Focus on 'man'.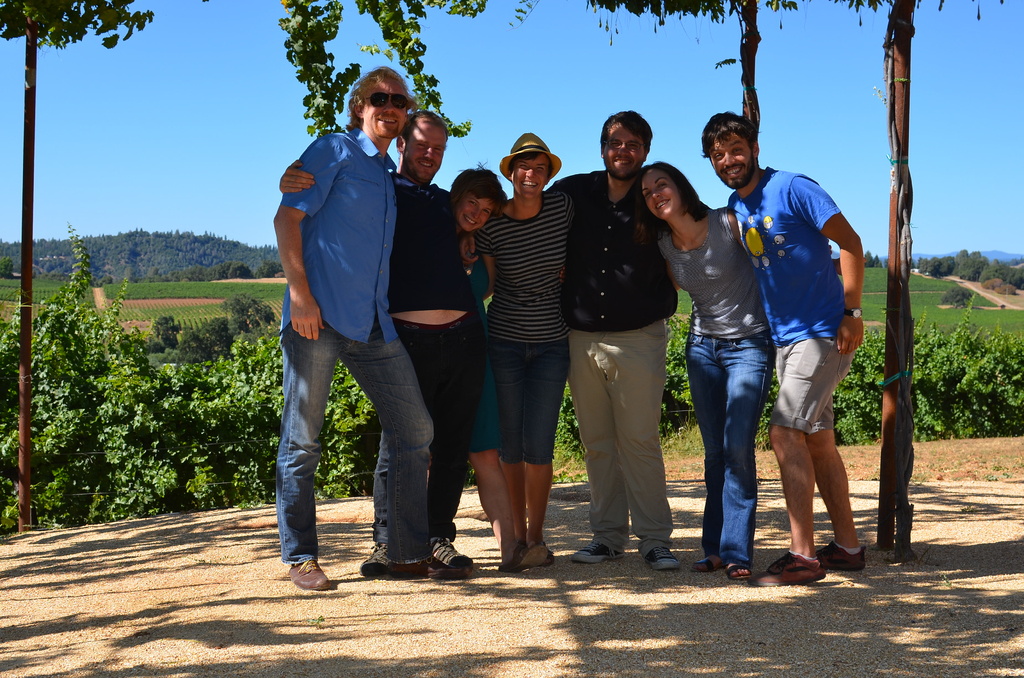
Focused at 737,113,871,586.
